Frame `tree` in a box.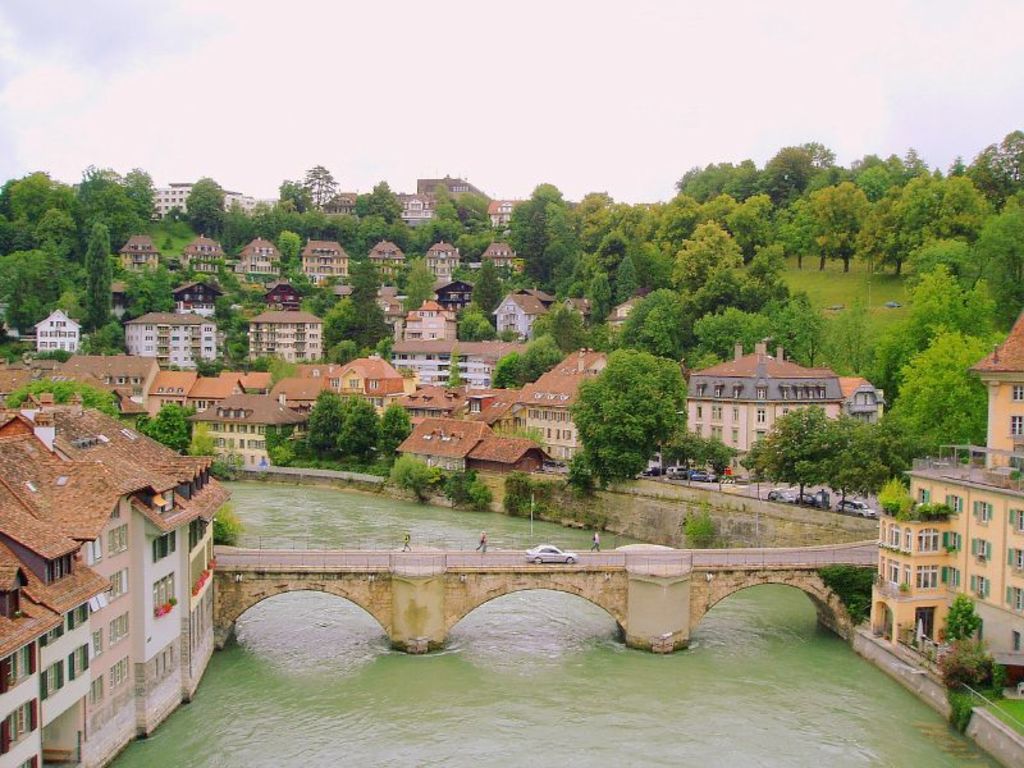
[left=73, top=232, right=137, bottom=355].
